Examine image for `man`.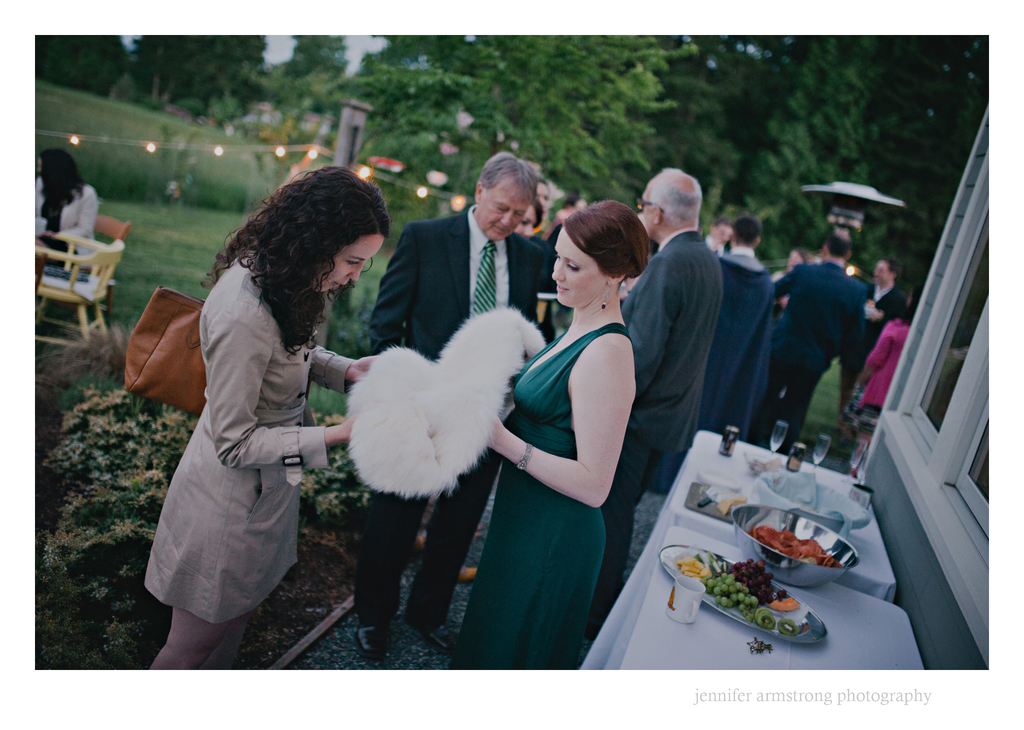
Examination result: {"x1": 775, "y1": 231, "x2": 899, "y2": 436}.
